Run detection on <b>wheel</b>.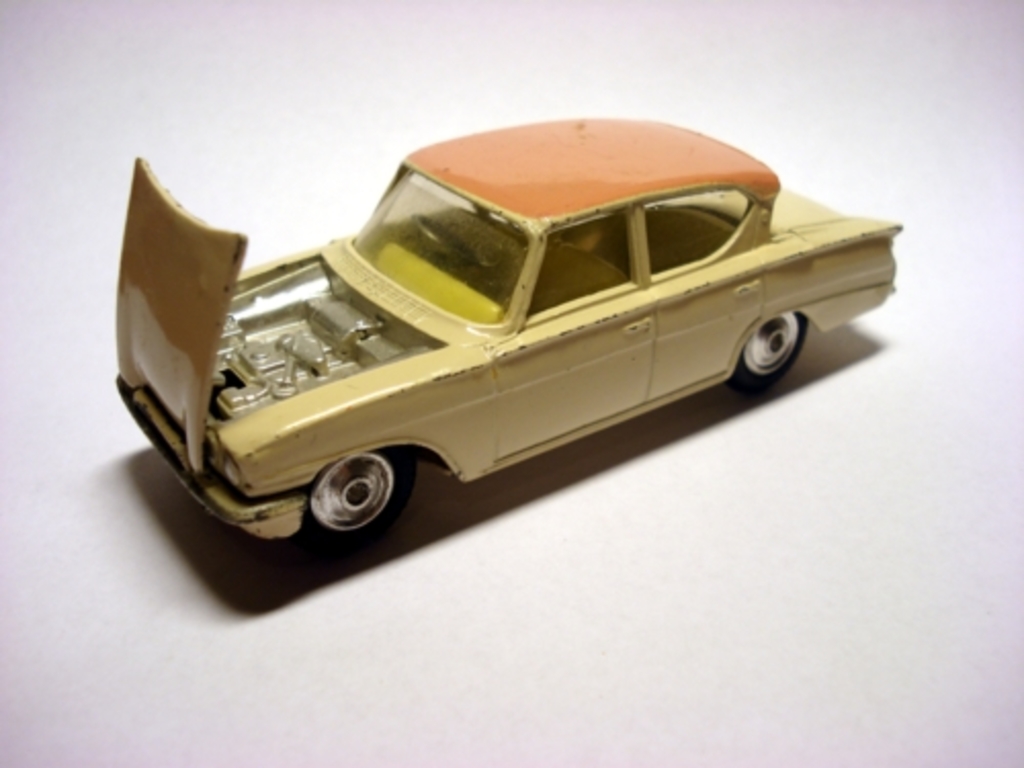
Result: l=725, t=305, r=809, b=391.
